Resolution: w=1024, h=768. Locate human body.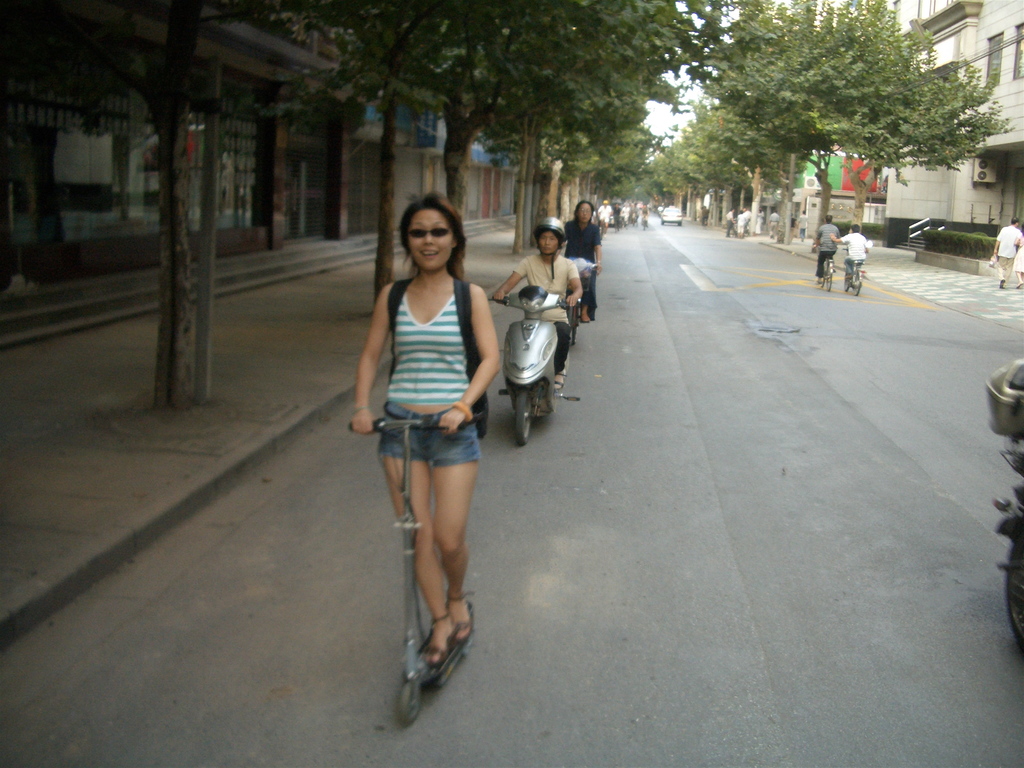
(815, 212, 842, 278).
